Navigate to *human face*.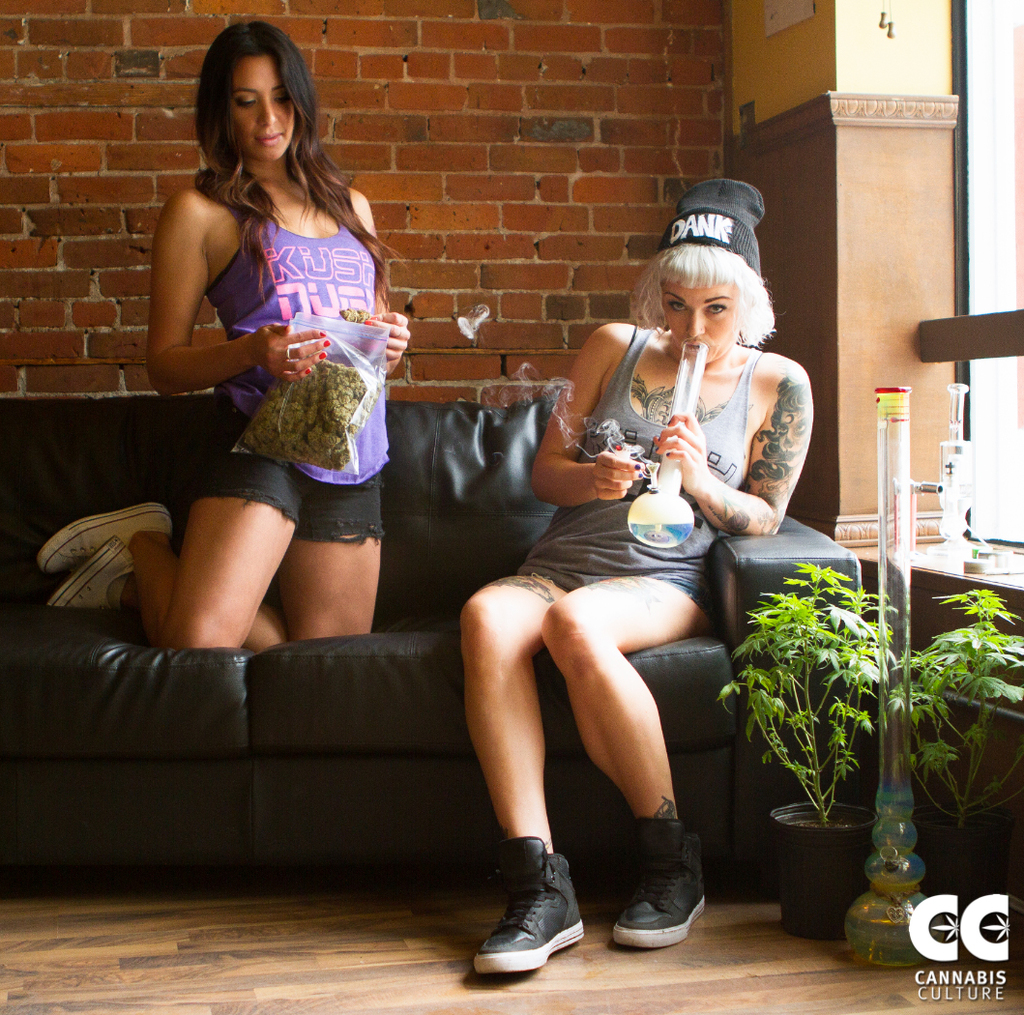
Navigation target: box=[656, 285, 737, 371].
